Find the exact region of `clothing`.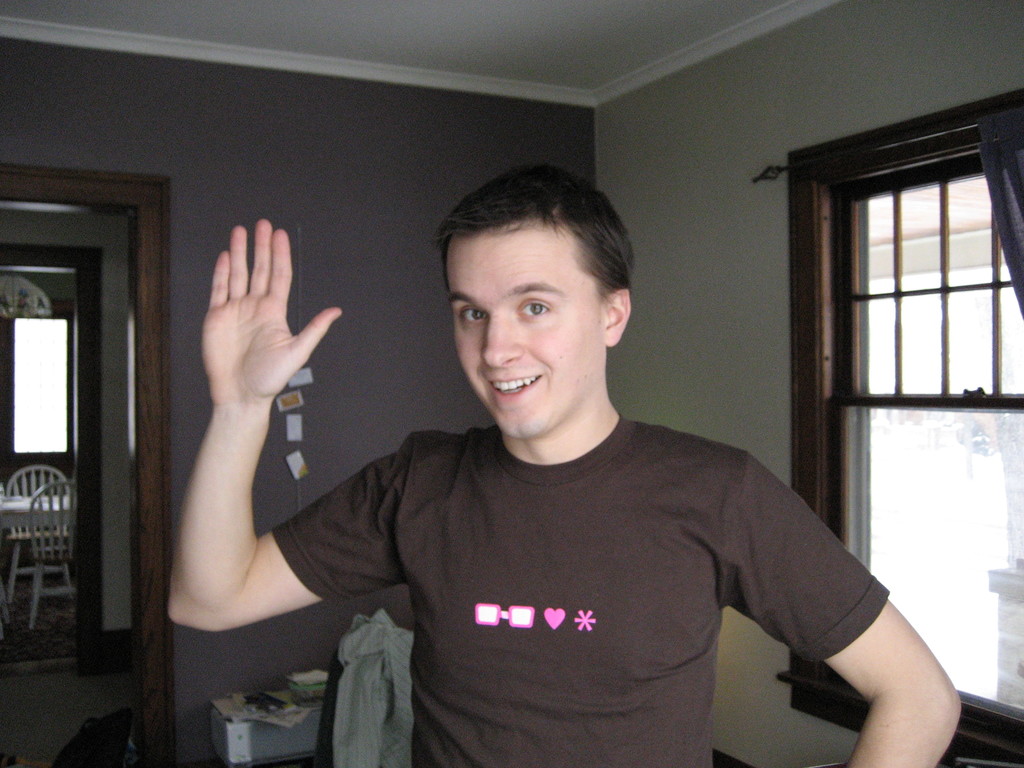
Exact region: x1=253 y1=358 x2=913 y2=755.
